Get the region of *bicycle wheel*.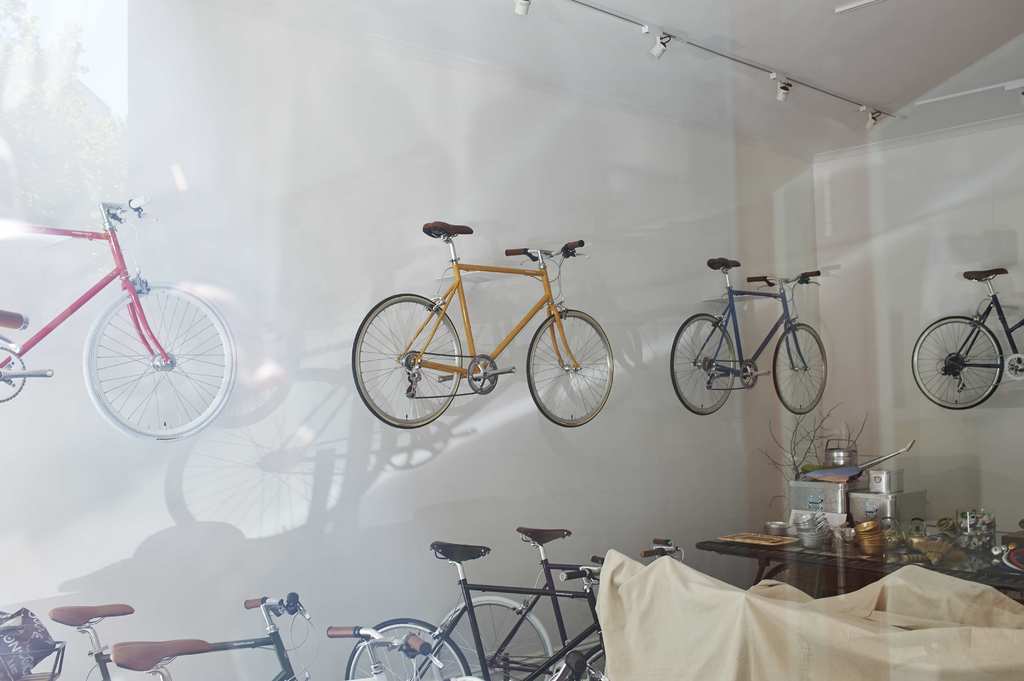
locate(72, 262, 233, 452).
